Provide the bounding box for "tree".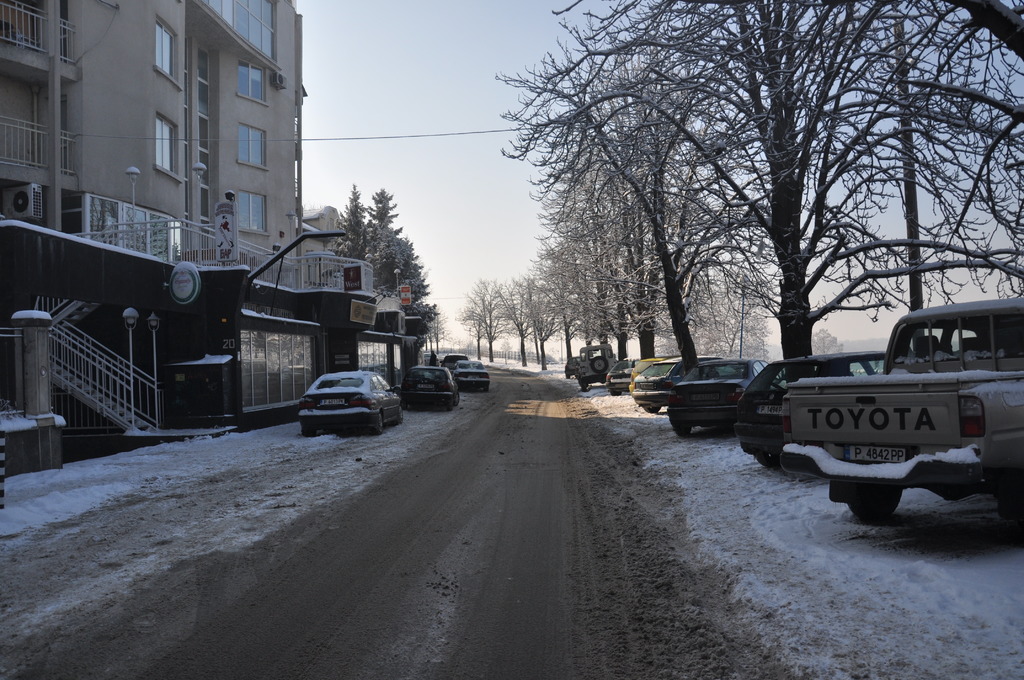
box(335, 191, 371, 261).
